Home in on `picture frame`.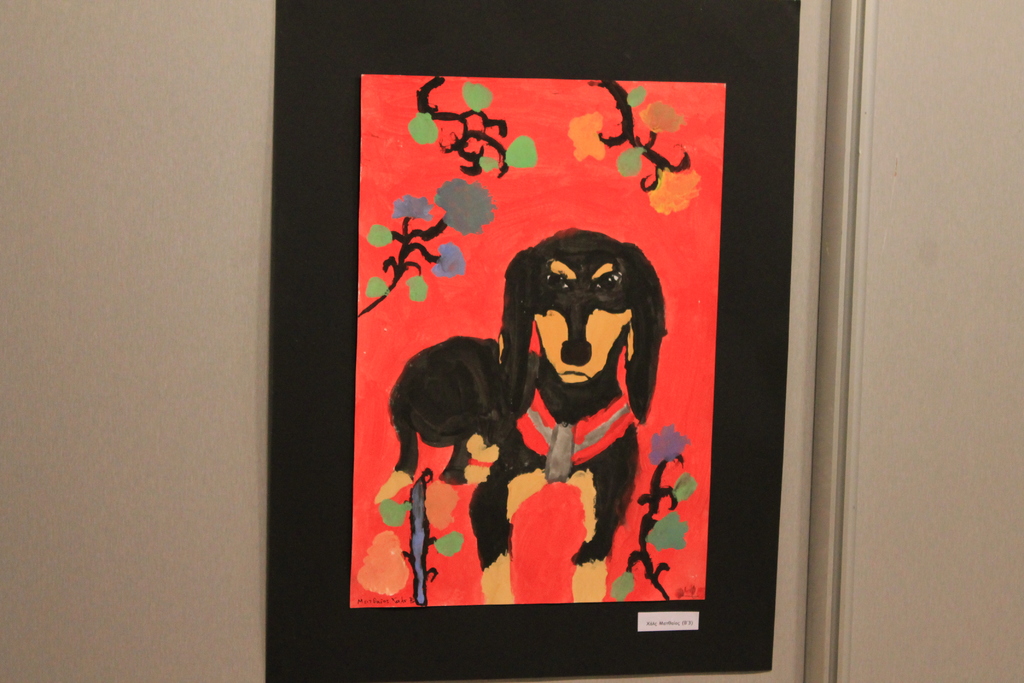
Homed in at 268 0 796 682.
